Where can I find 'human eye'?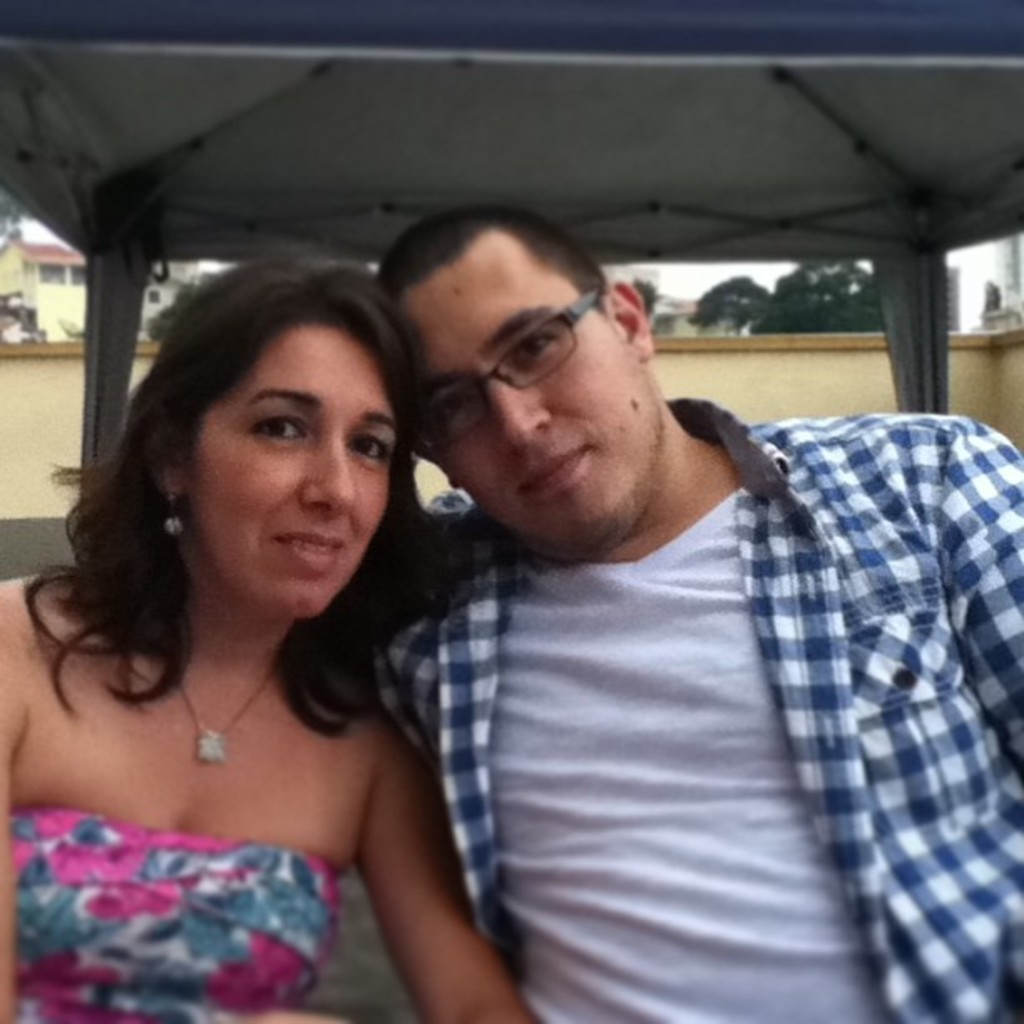
You can find it at [433,393,474,432].
